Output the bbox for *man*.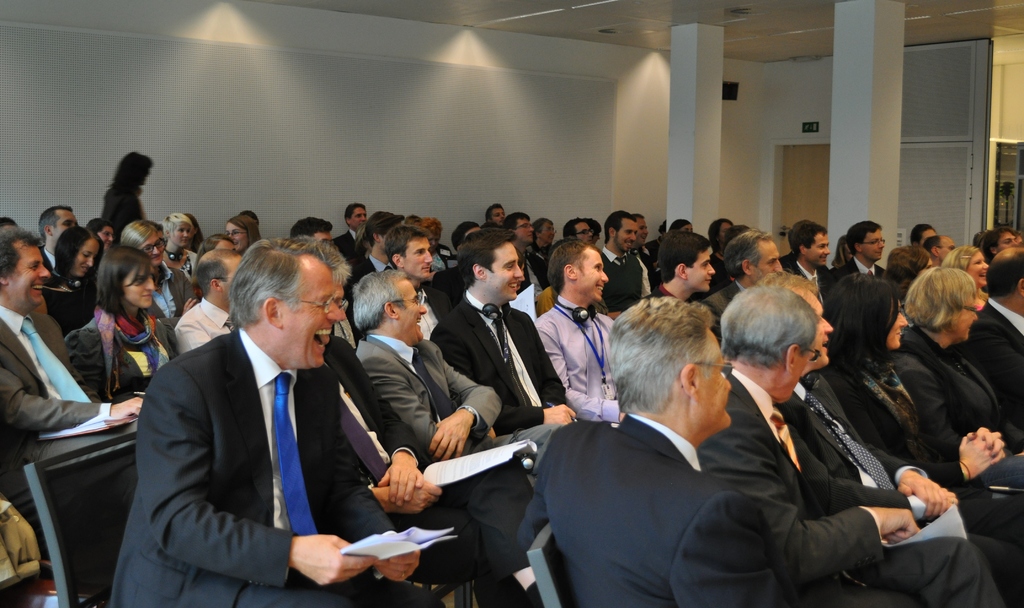
(x1=31, y1=202, x2=92, y2=286).
